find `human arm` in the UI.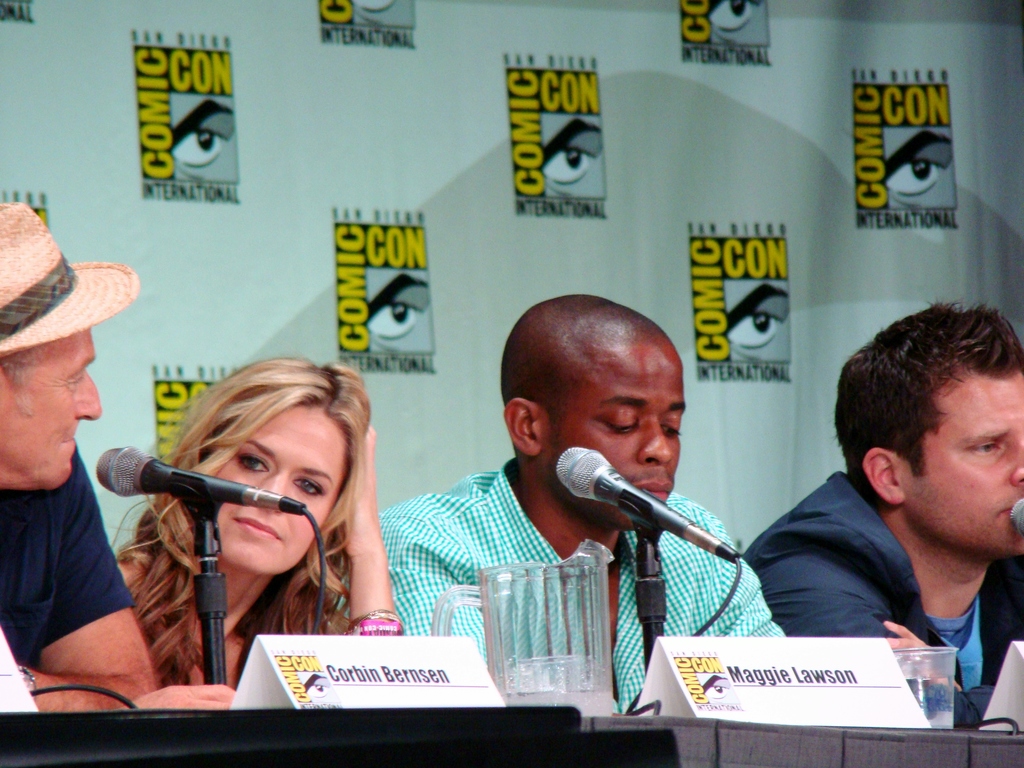
UI element at rect(341, 399, 406, 639).
